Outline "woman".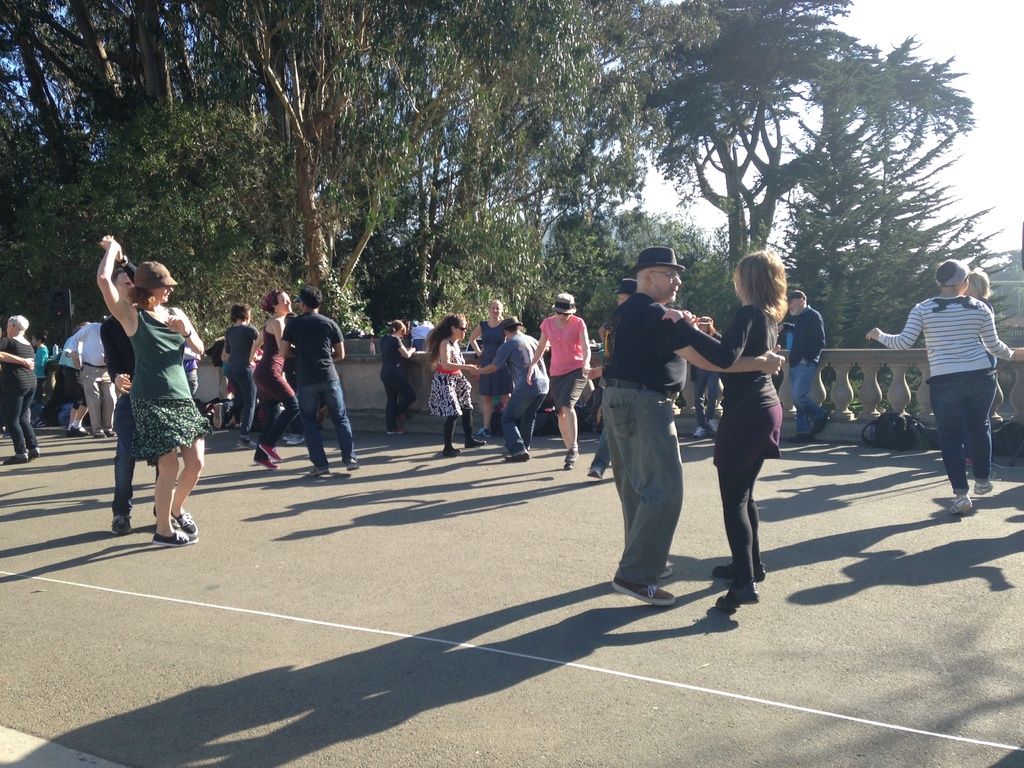
Outline: <region>948, 267, 1006, 464</region>.
